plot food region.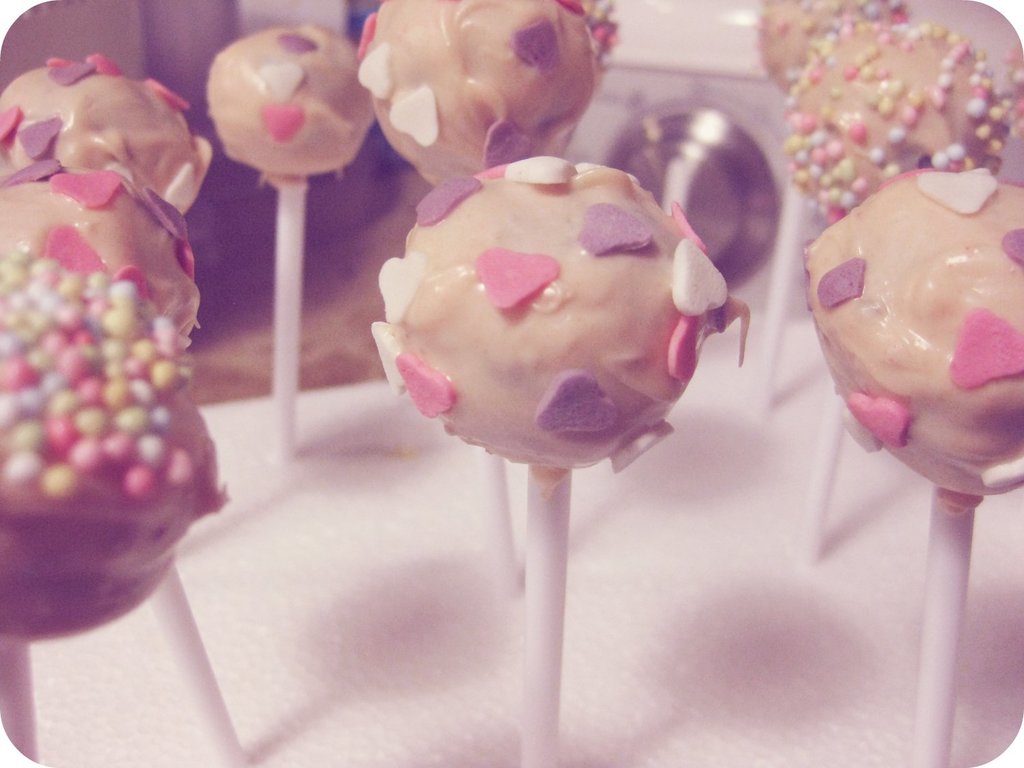
Plotted at detection(358, 0, 620, 187).
